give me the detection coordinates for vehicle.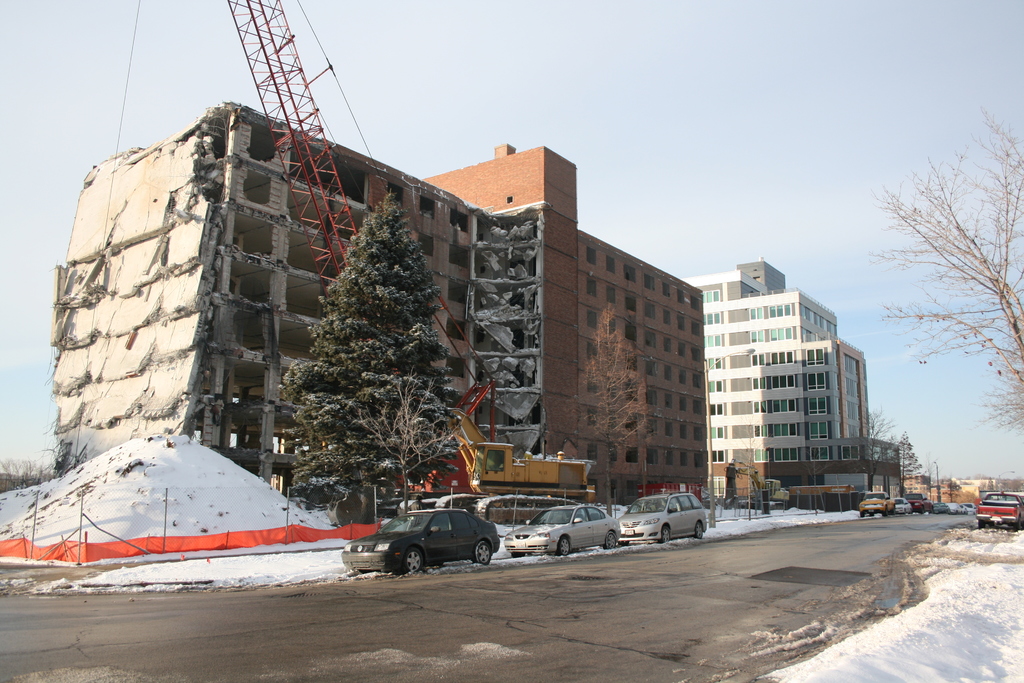
[979,489,1023,532].
